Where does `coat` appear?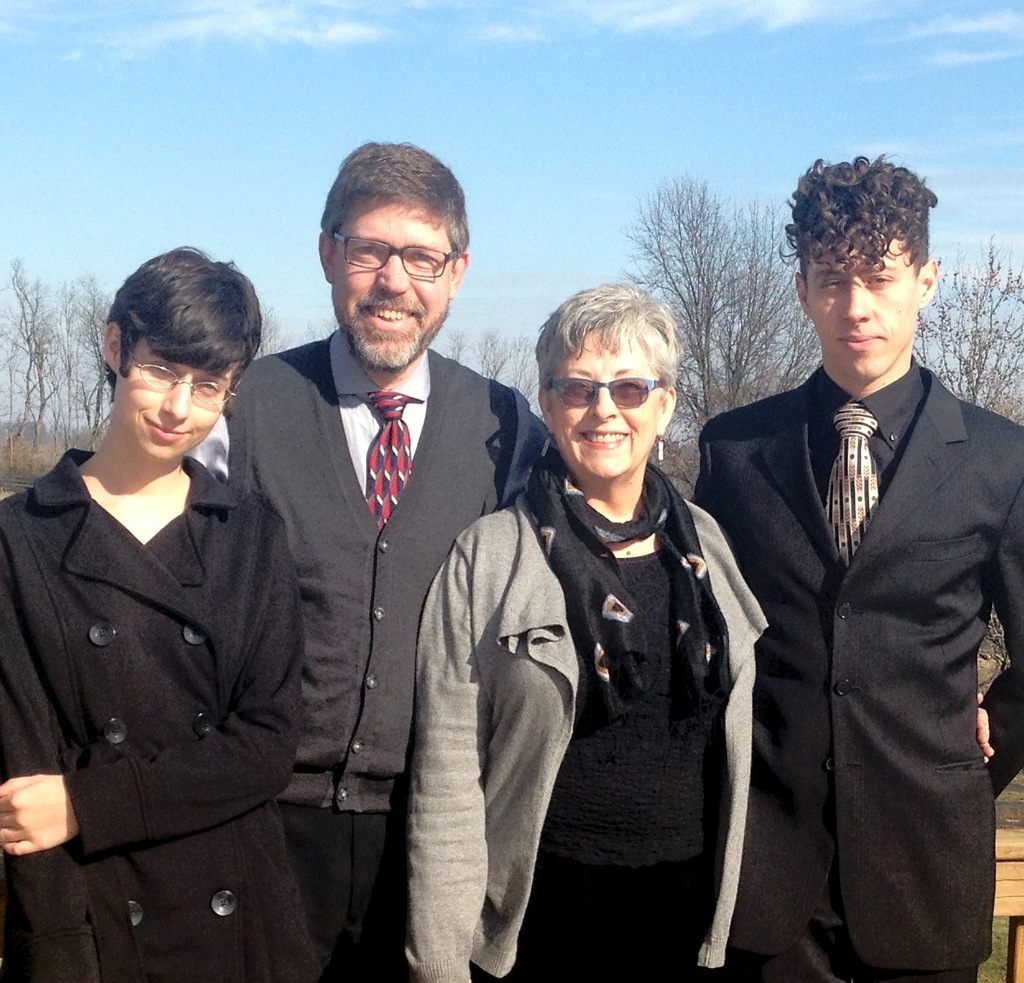
Appears at left=0, top=443, right=307, bottom=982.
